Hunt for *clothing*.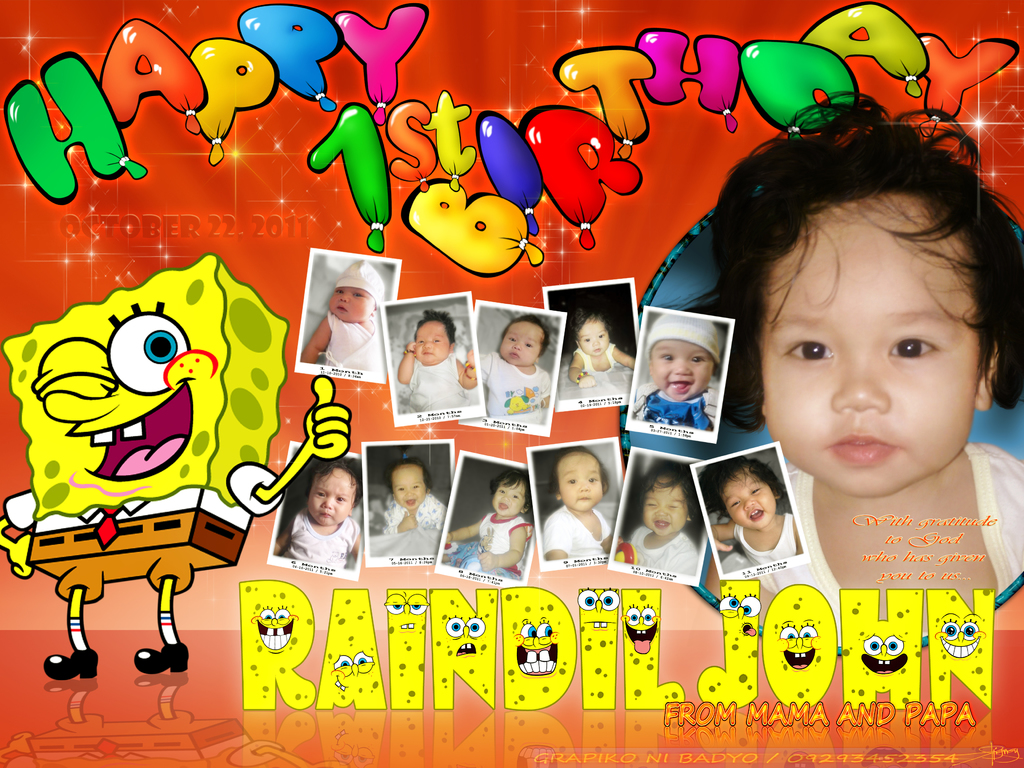
Hunted down at <bbox>371, 492, 446, 535</bbox>.
